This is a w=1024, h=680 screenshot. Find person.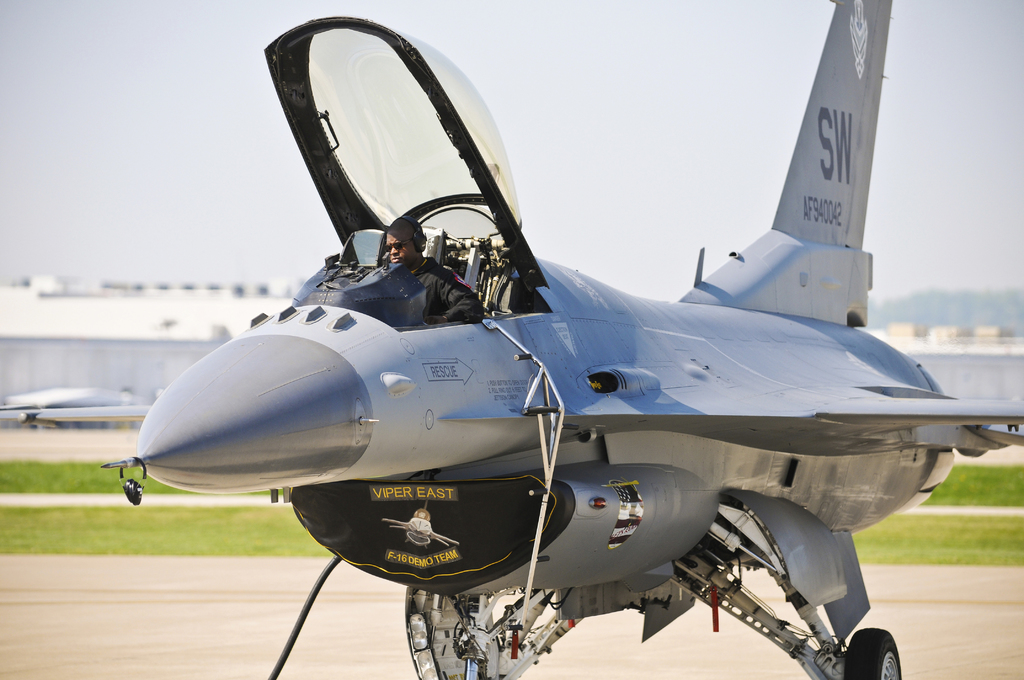
Bounding box: left=383, top=213, right=484, bottom=321.
